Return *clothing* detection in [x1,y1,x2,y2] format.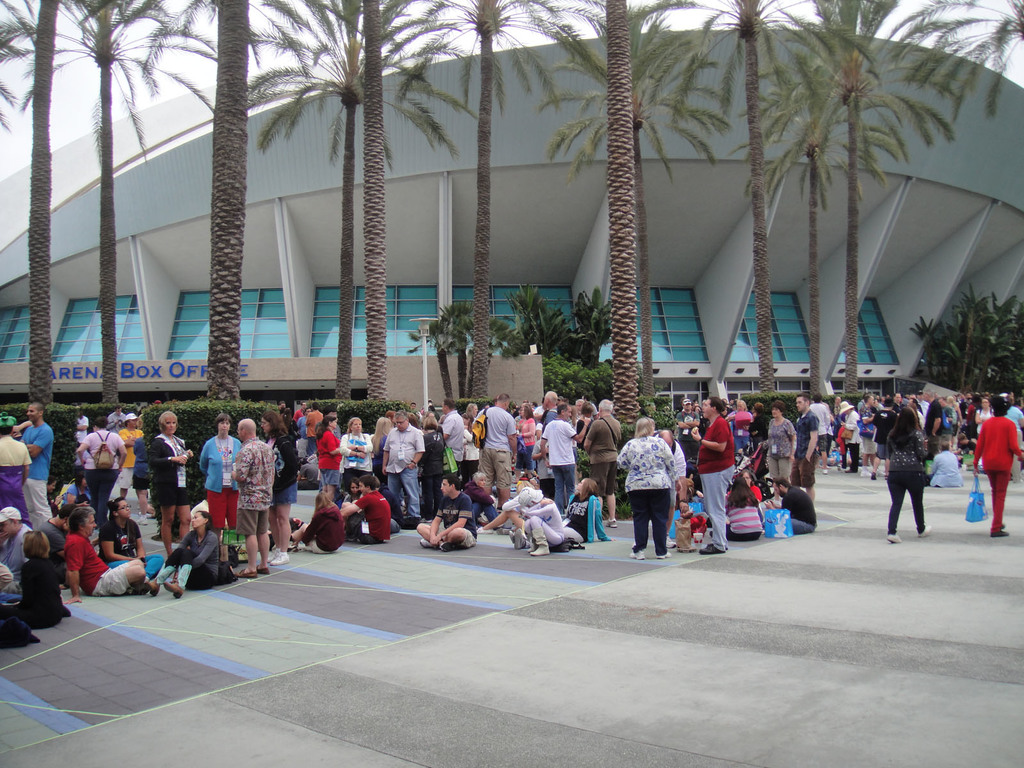
[860,403,876,465].
